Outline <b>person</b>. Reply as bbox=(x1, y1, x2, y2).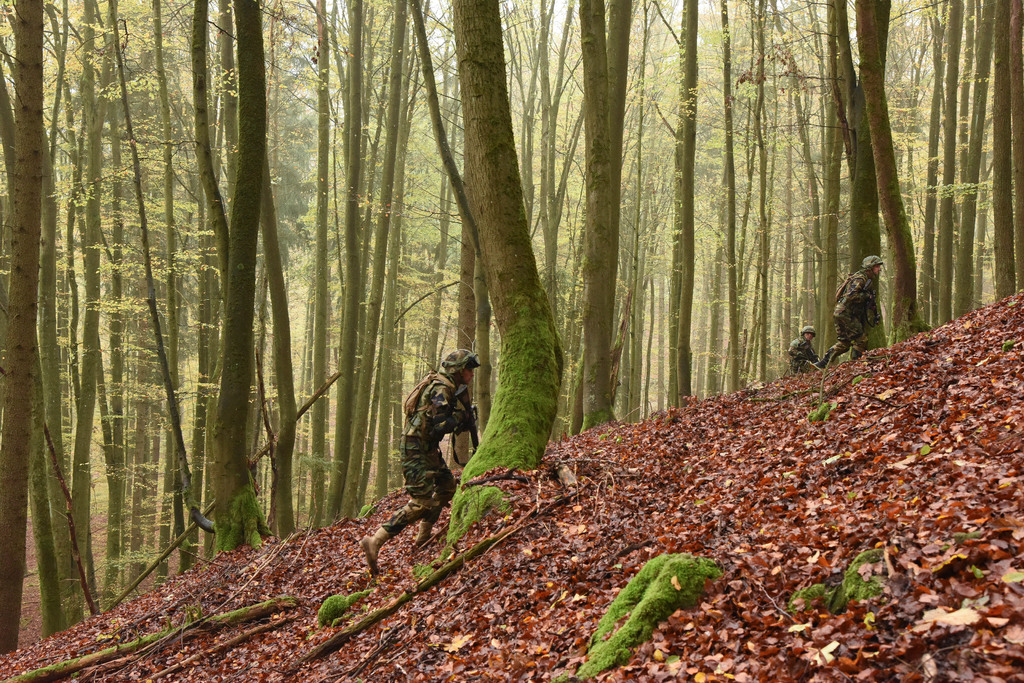
bbox=(785, 322, 820, 382).
